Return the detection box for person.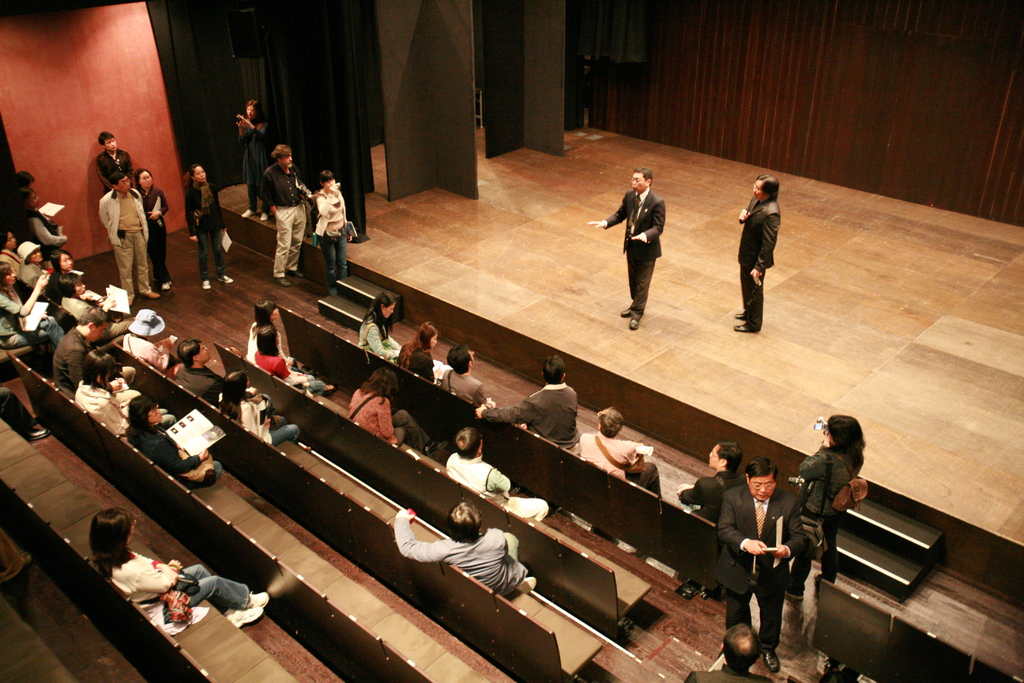
669, 441, 746, 528.
